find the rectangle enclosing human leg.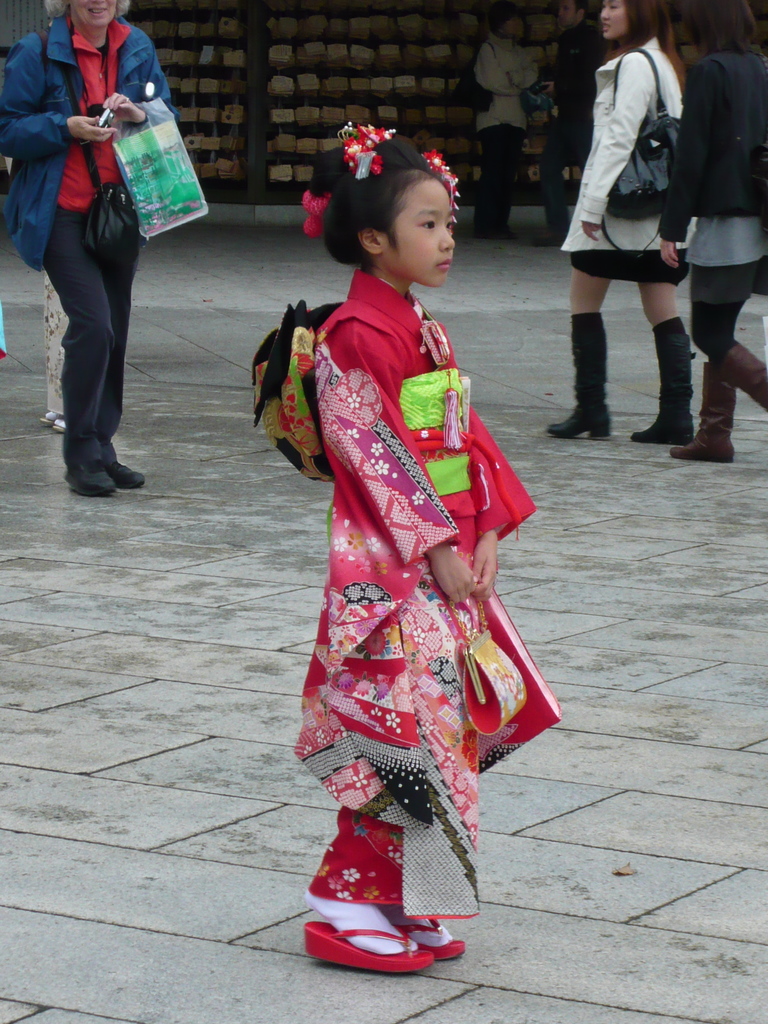
box(44, 237, 113, 494).
